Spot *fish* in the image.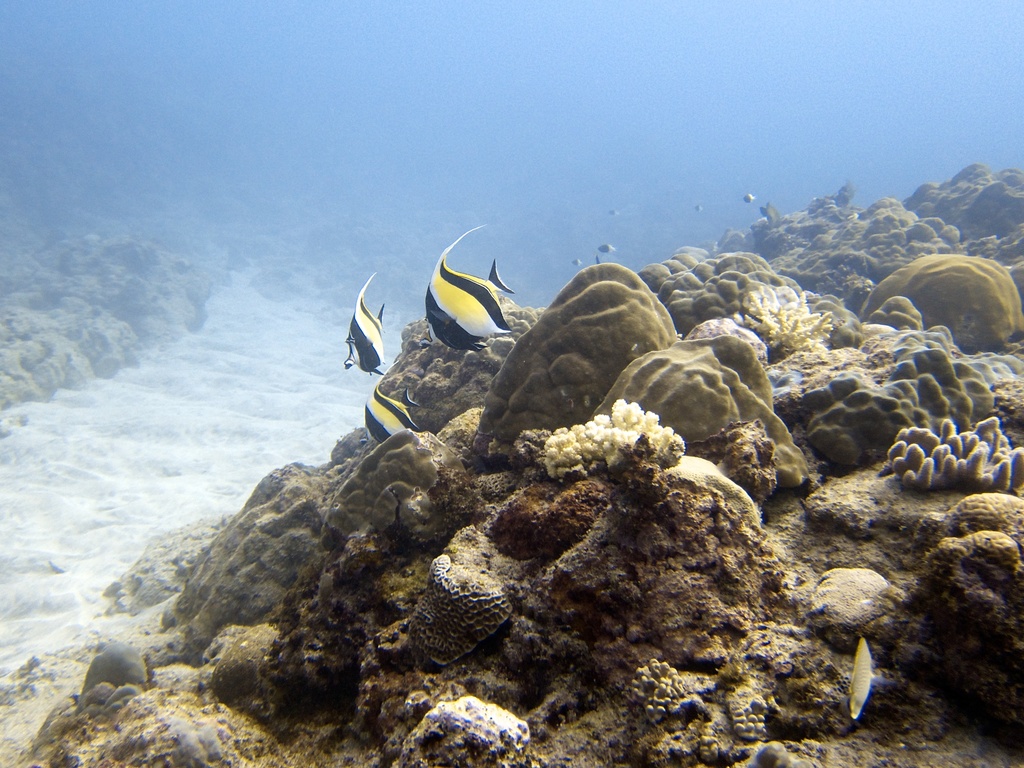
*fish* found at 356 373 422 443.
